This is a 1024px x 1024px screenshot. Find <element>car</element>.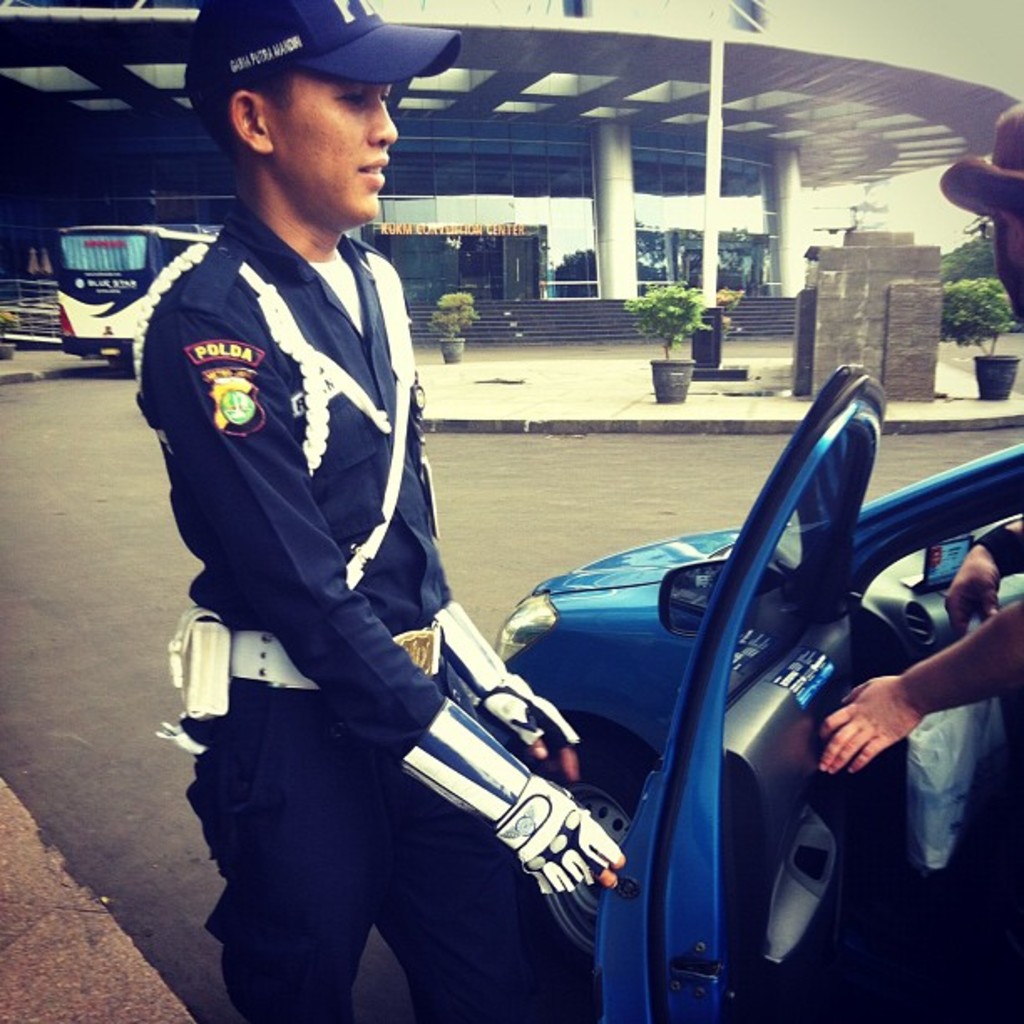
Bounding box: [x1=447, y1=351, x2=920, y2=1023].
